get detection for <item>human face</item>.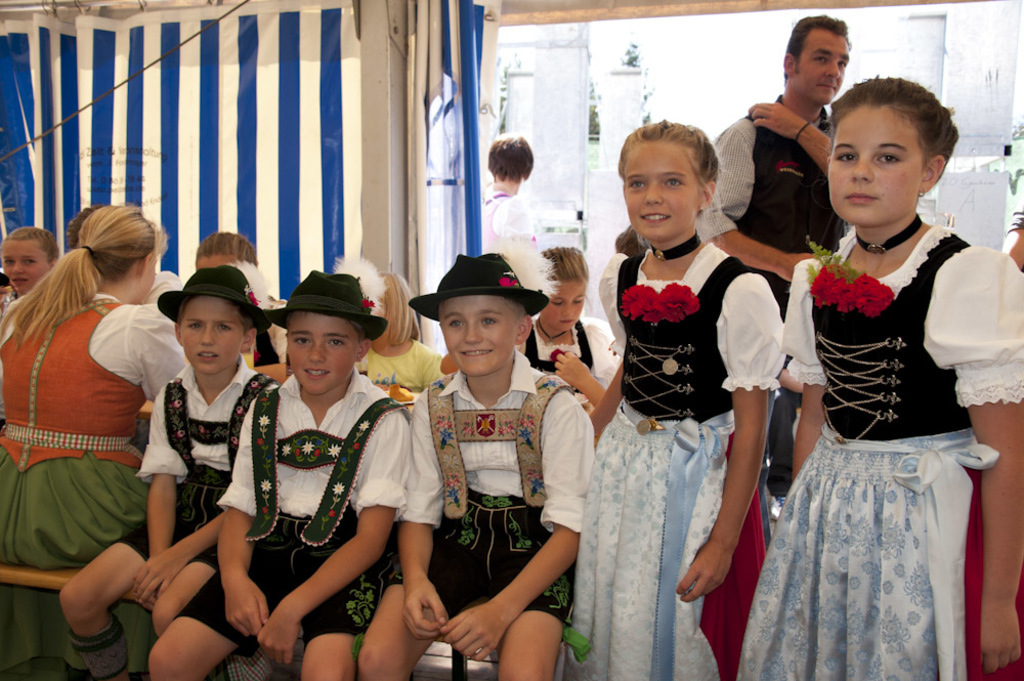
Detection: 823 105 924 223.
